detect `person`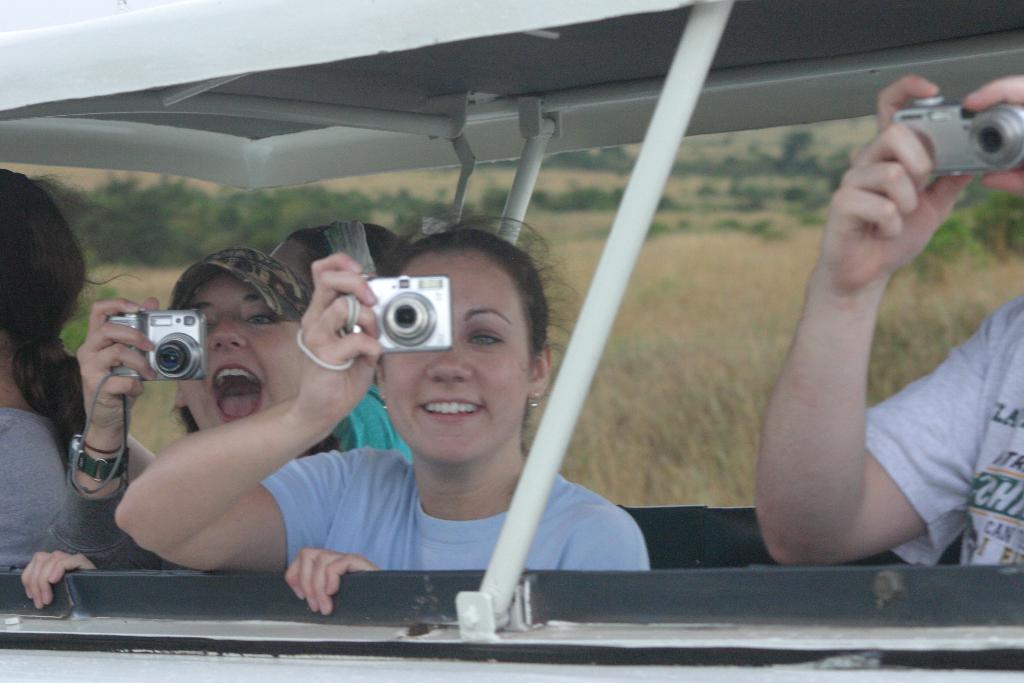
region(760, 79, 1023, 577)
